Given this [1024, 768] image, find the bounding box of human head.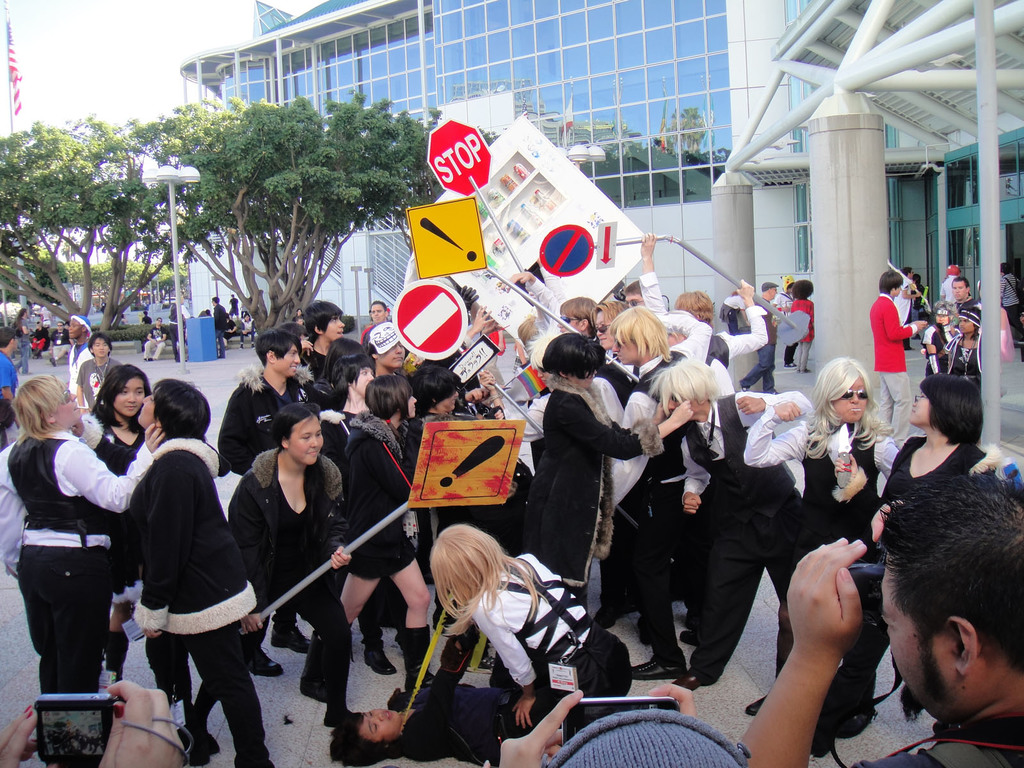
332:709:402:756.
